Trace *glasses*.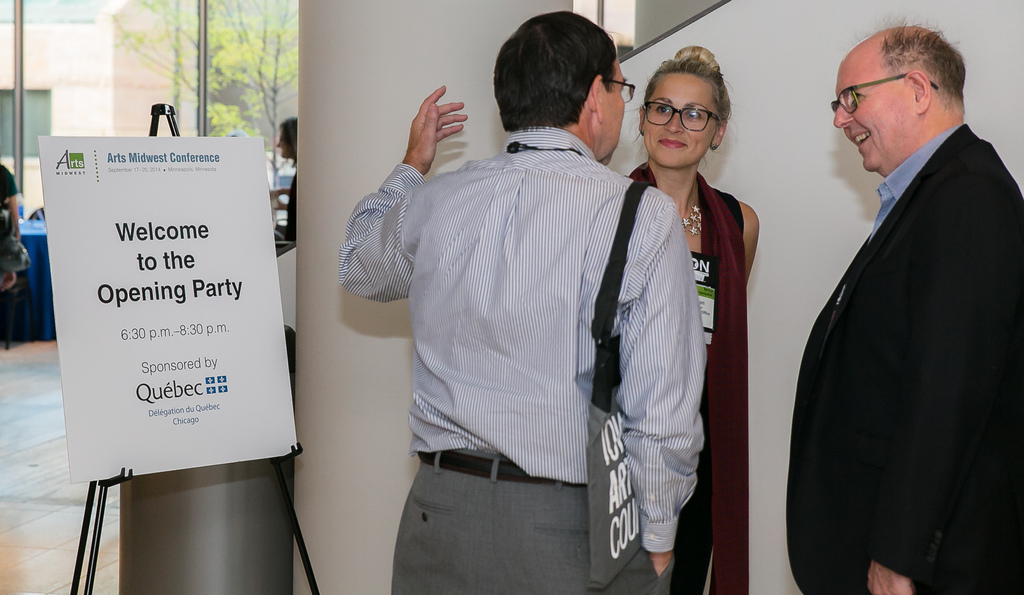
Traced to [x1=605, y1=76, x2=639, y2=104].
